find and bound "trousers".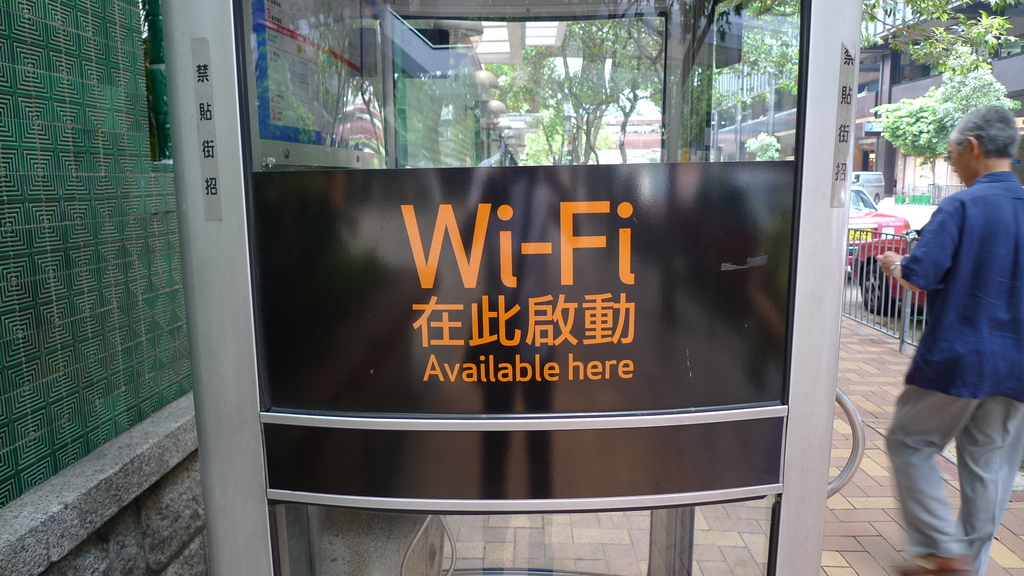
Bound: bbox=(892, 353, 1010, 549).
